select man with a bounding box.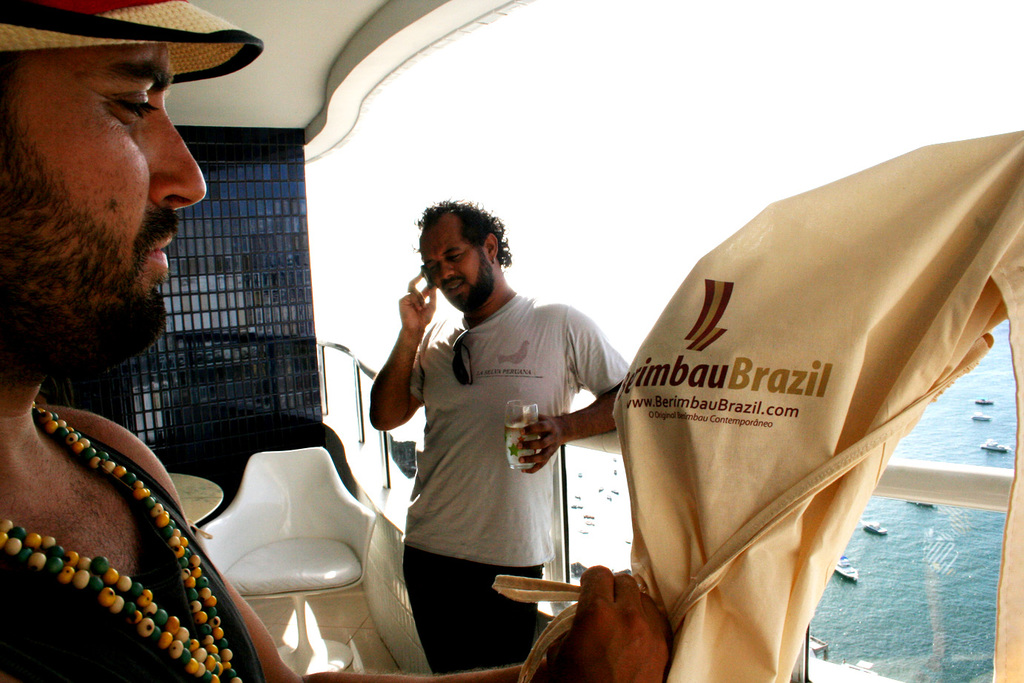
left=0, top=0, right=668, bottom=682.
